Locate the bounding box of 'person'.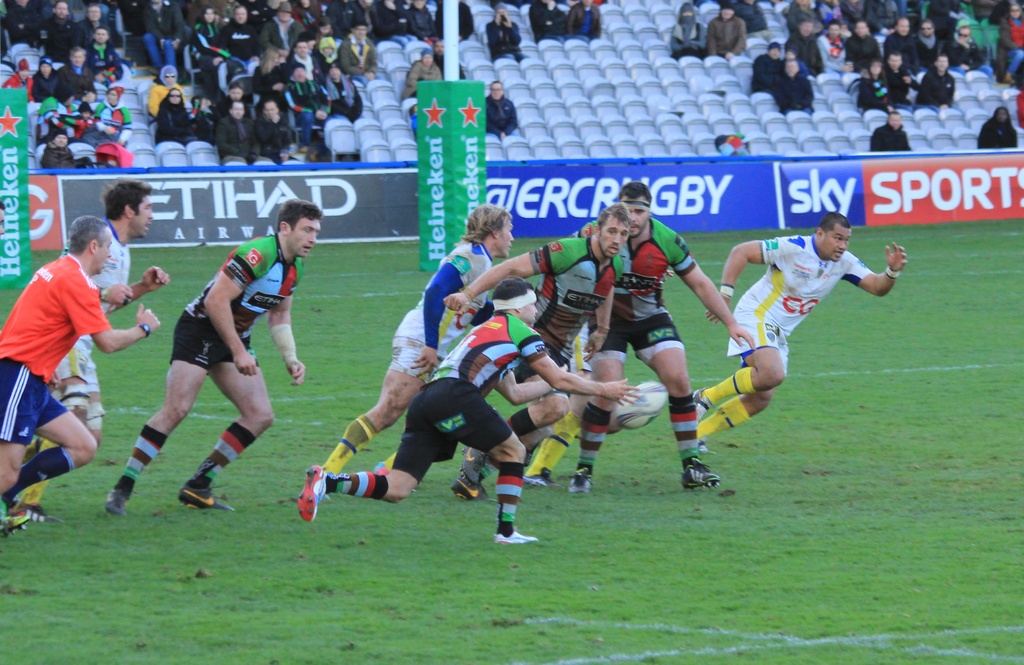
Bounding box: <box>190,1,223,67</box>.
